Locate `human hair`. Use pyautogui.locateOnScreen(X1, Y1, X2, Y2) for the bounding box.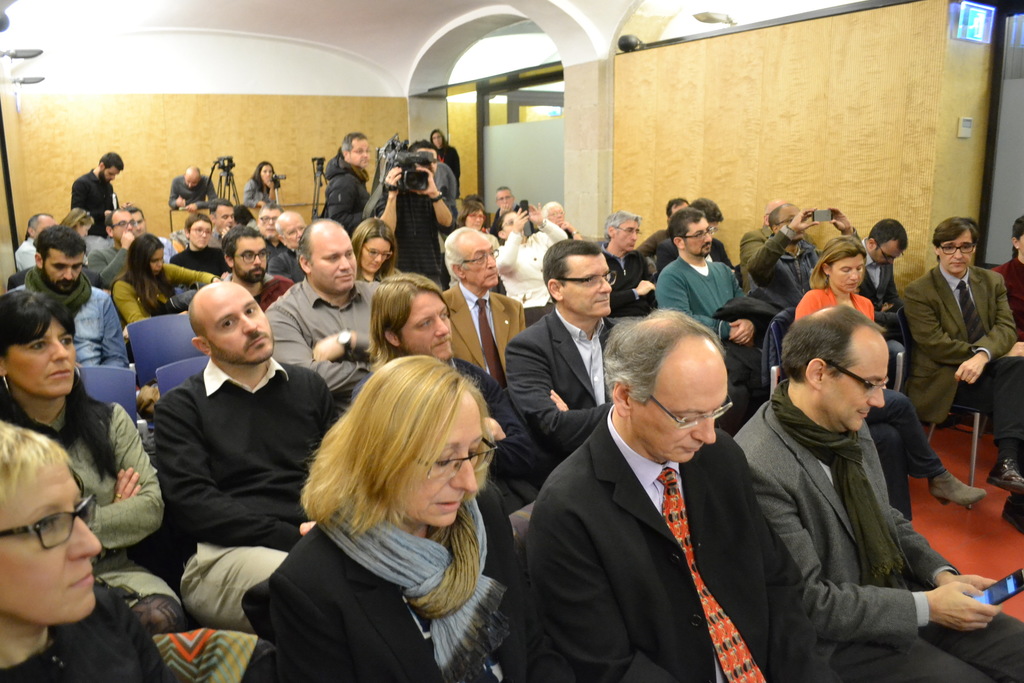
pyautogui.locateOnScreen(182, 207, 214, 239).
